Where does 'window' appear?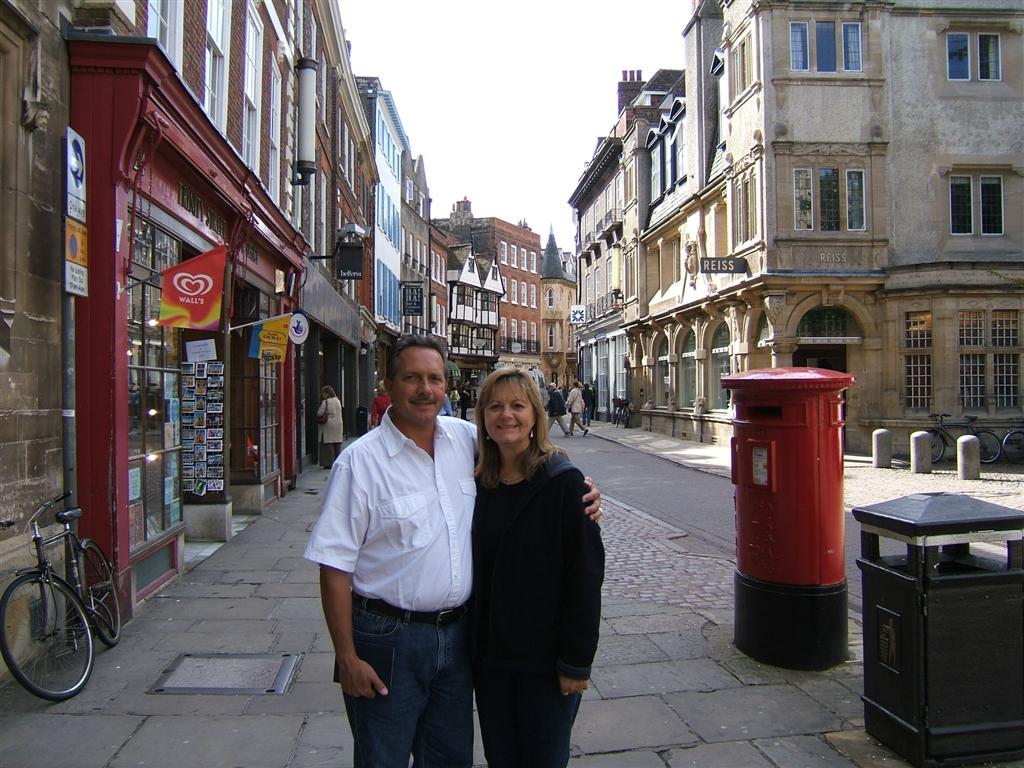
Appears at (left=794, top=169, right=870, bottom=229).
